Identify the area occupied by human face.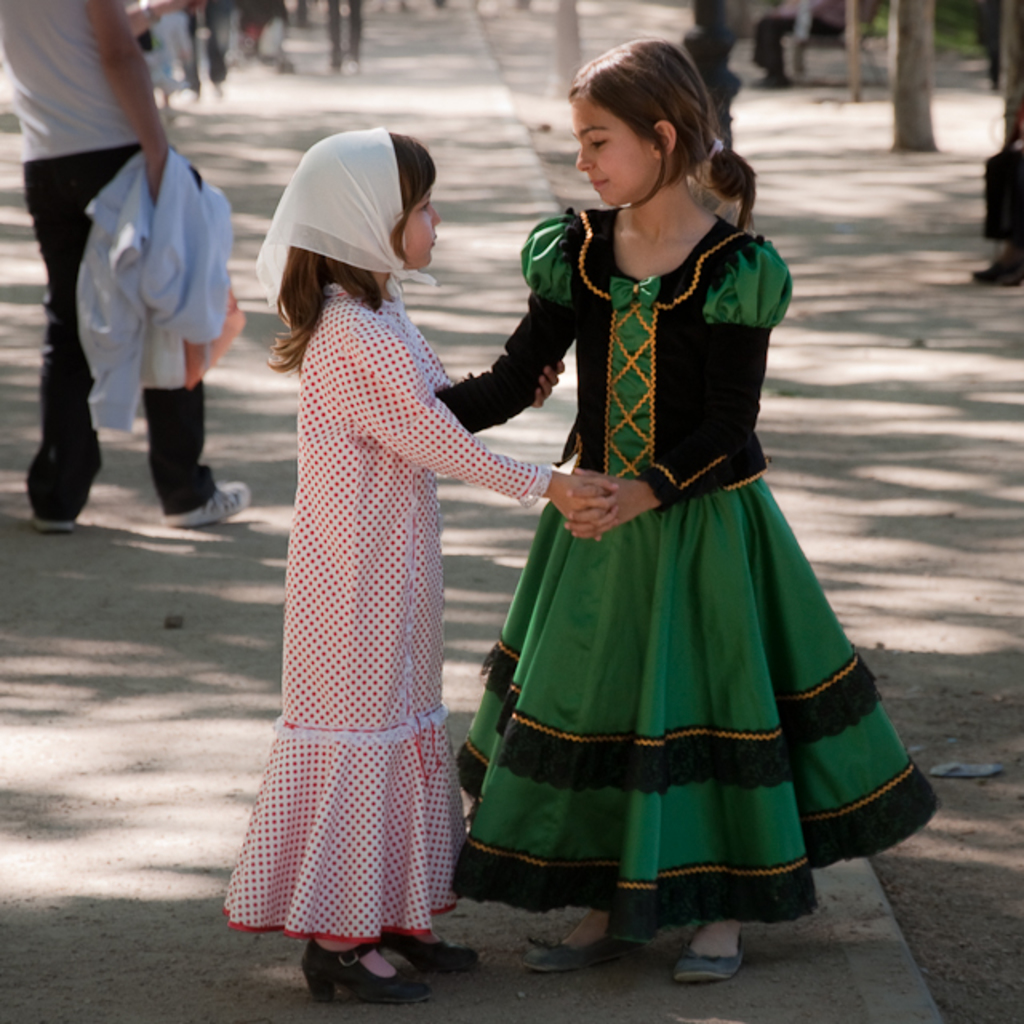
Area: rect(571, 91, 656, 210).
